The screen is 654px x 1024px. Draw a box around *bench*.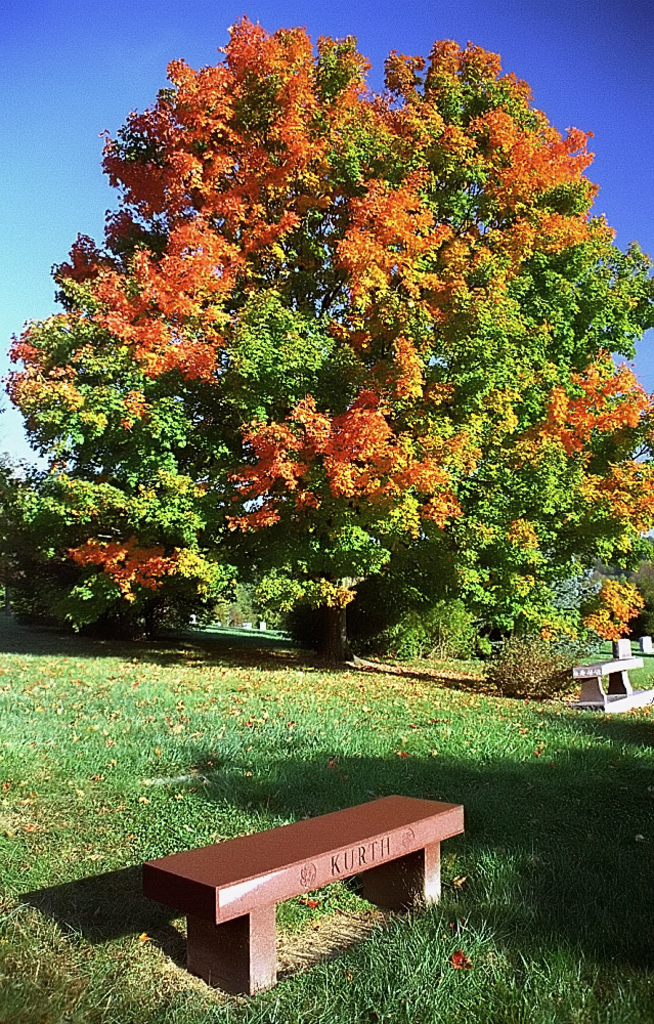
(157,816,462,982).
